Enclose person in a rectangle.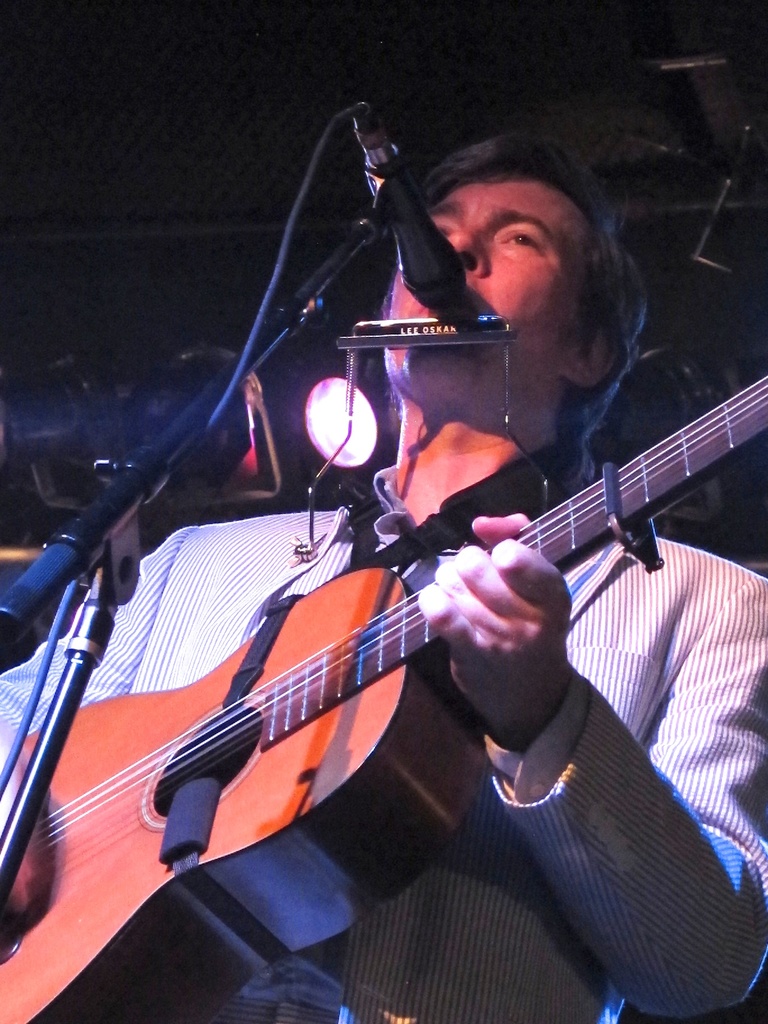
select_region(0, 129, 767, 1023).
